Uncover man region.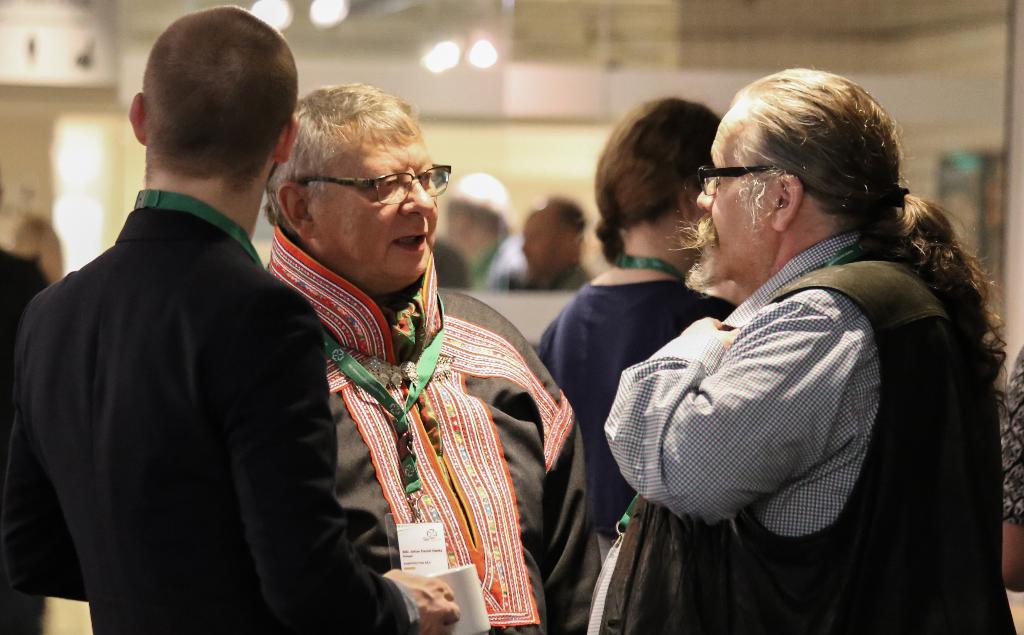
Uncovered: {"x1": 504, "y1": 199, "x2": 595, "y2": 292}.
